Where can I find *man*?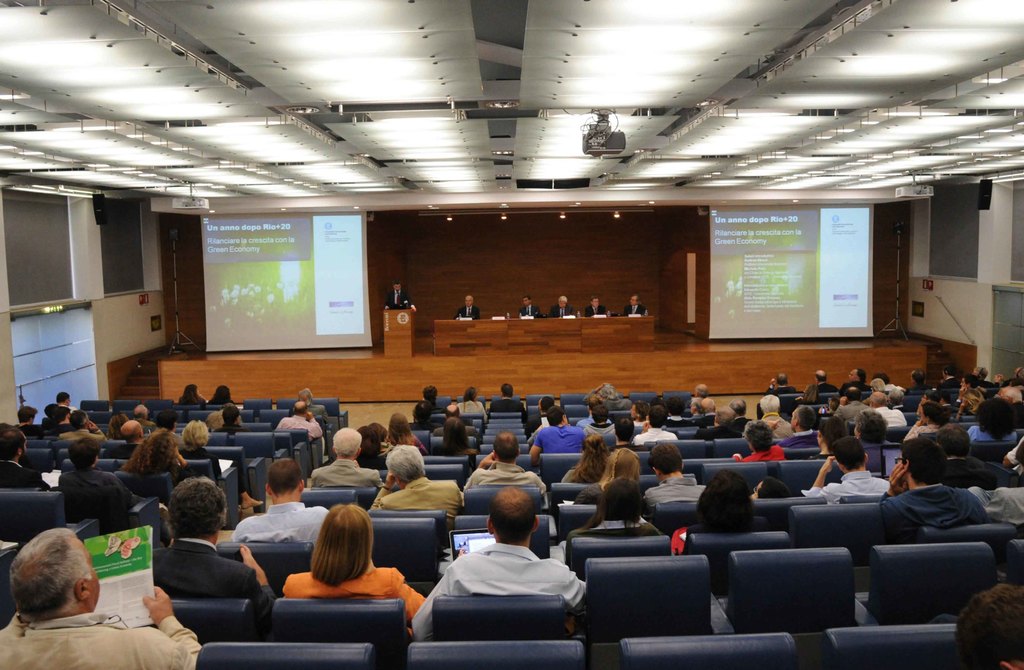
You can find it at [x1=55, y1=392, x2=72, y2=418].
